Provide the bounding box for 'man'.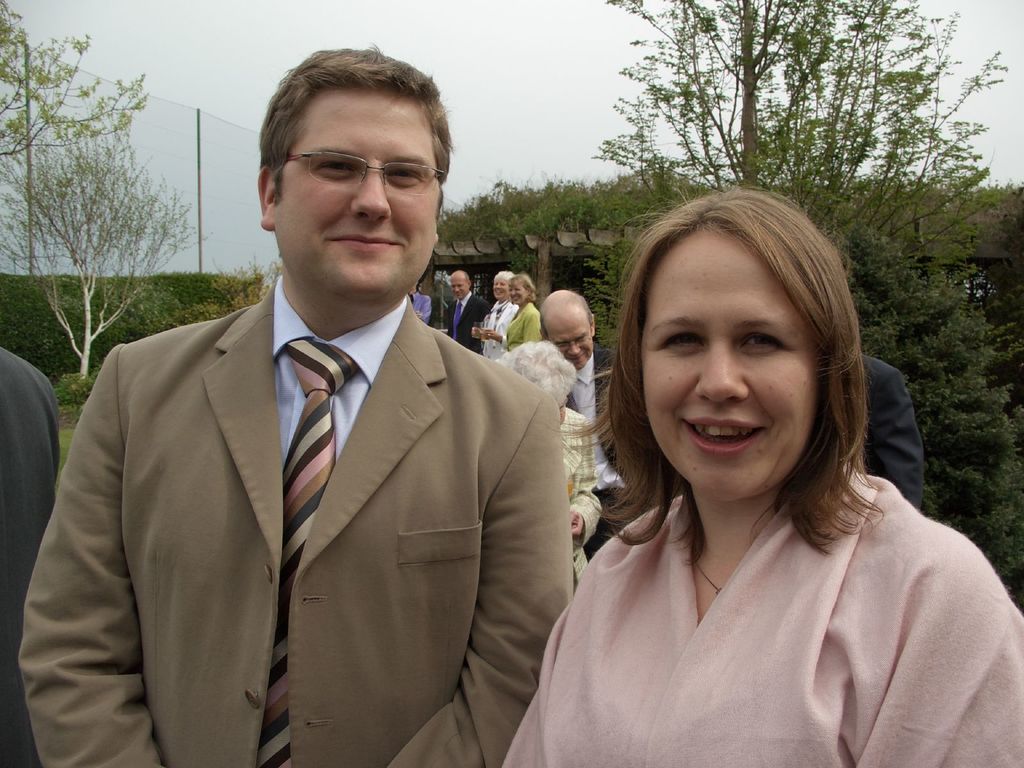
<region>42, 62, 595, 764</region>.
